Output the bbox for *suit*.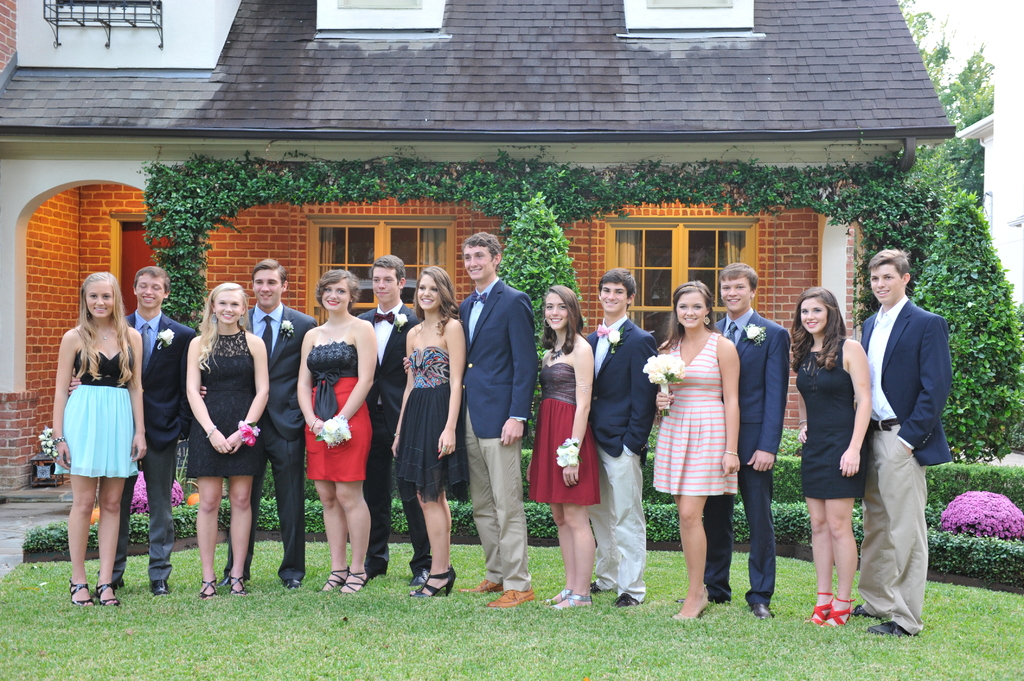
left=860, top=292, right=954, bottom=465.
